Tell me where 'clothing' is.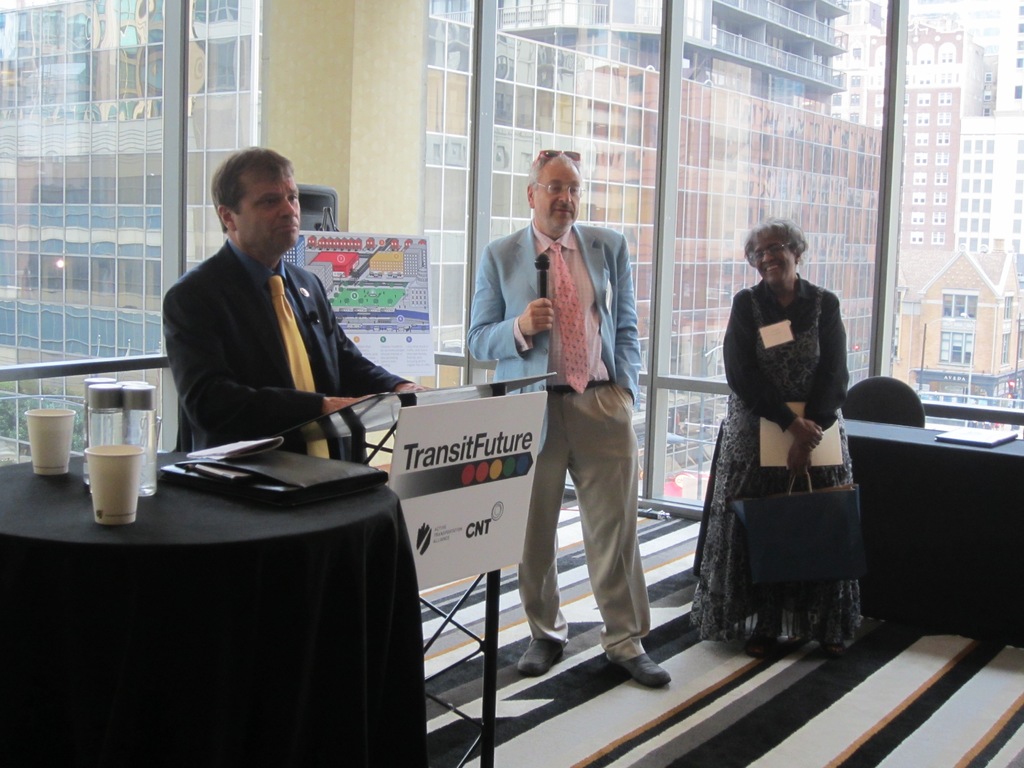
'clothing' is at 463,221,697,679.
